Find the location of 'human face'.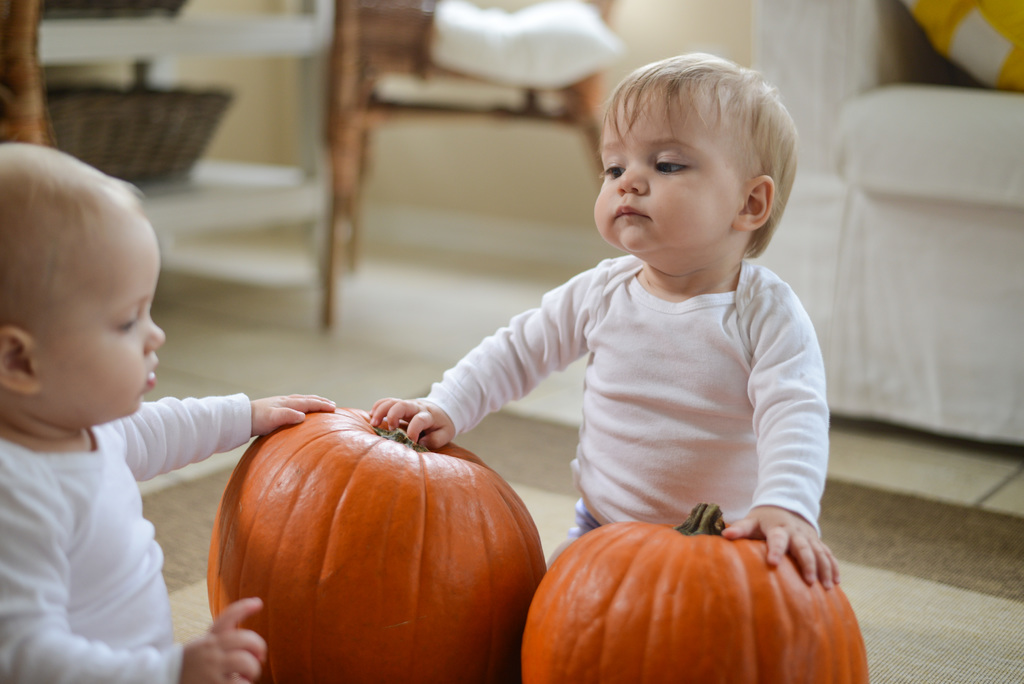
Location: bbox(45, 220, 164, 419).
